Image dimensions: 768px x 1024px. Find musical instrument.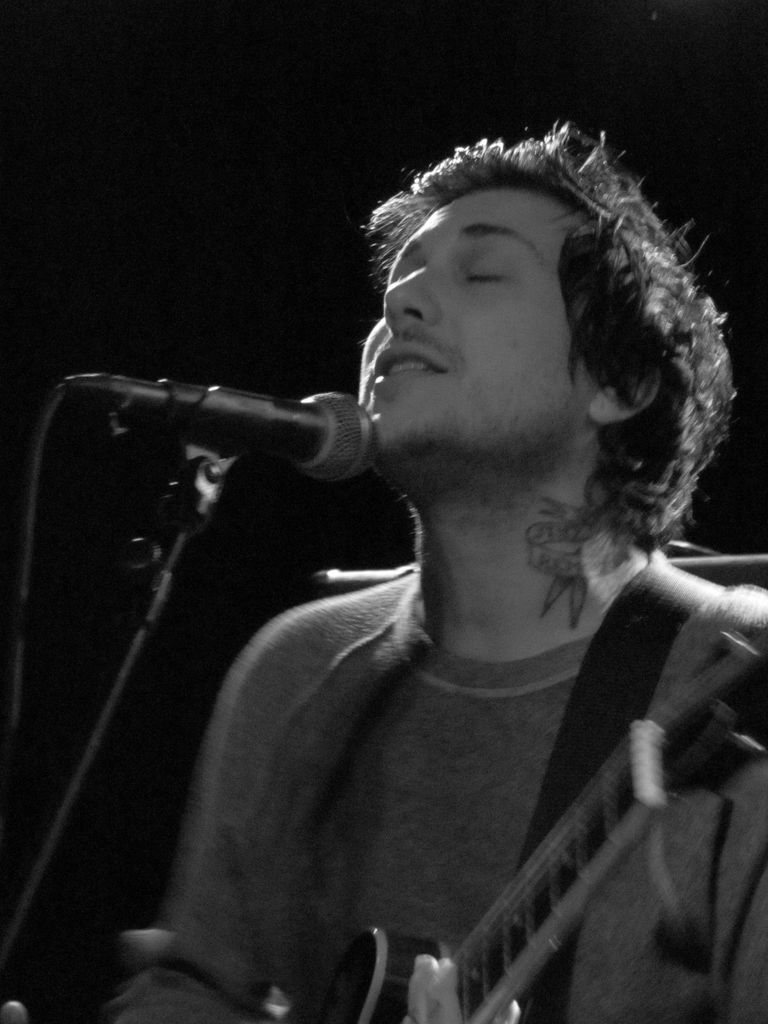
<box>276,624,767,1023</box>.
